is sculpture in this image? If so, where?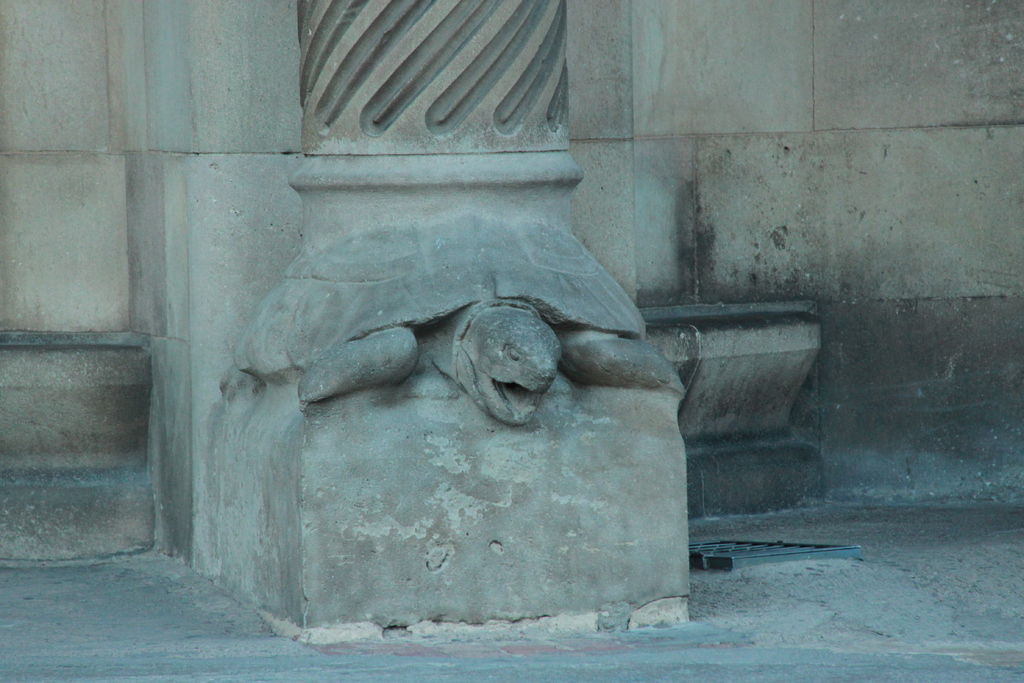
Yes, at 283:304:699:434.
